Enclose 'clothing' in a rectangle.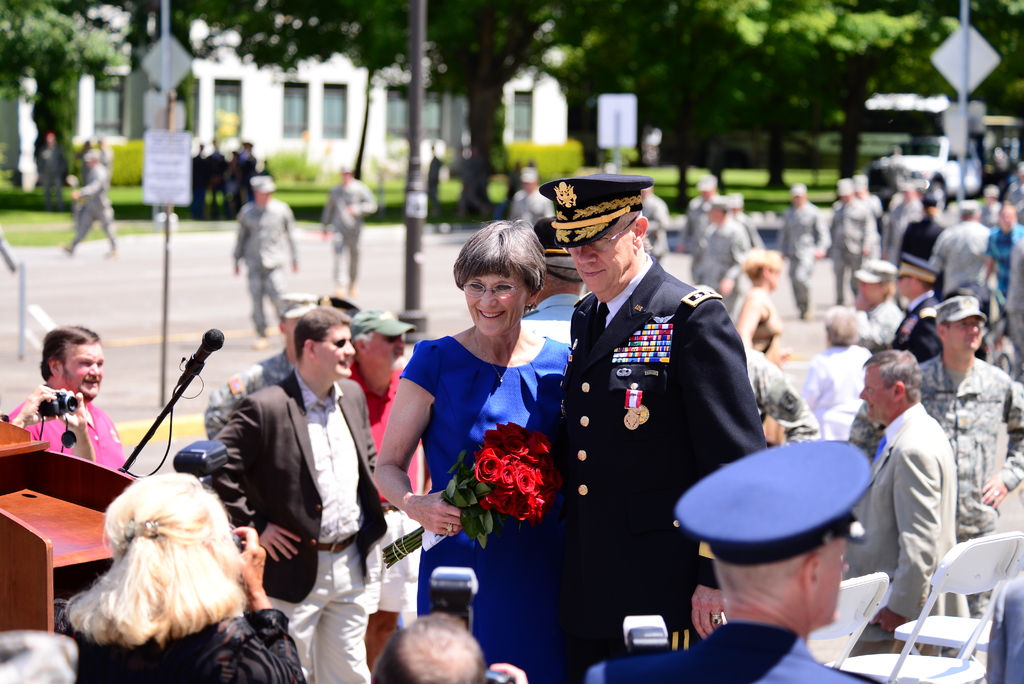
bbox(693, 218, 749, 304).
